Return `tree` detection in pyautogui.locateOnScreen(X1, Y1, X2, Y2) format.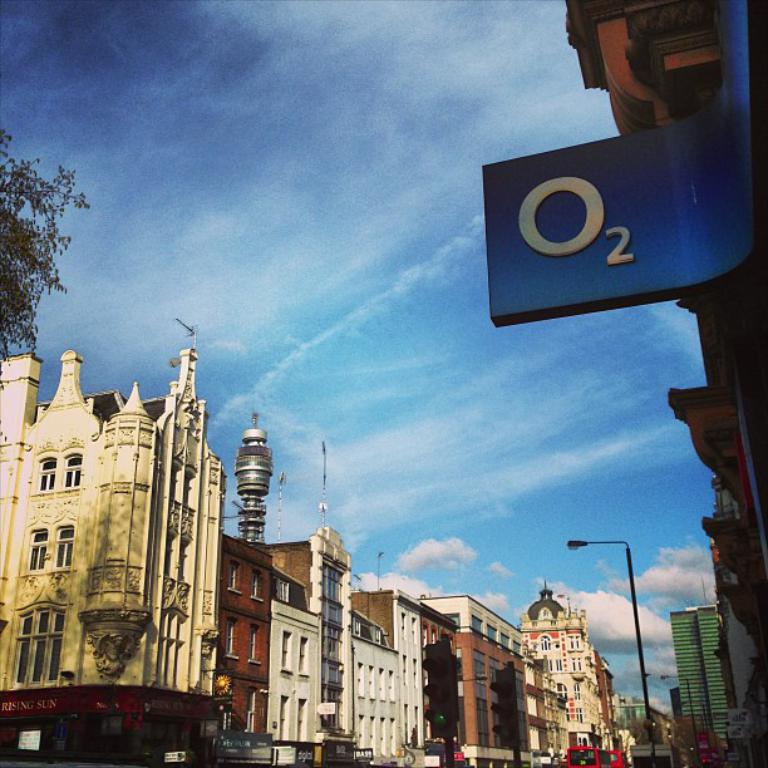
pyautogui.locateOnScreen(0, 125, 97, 348).
